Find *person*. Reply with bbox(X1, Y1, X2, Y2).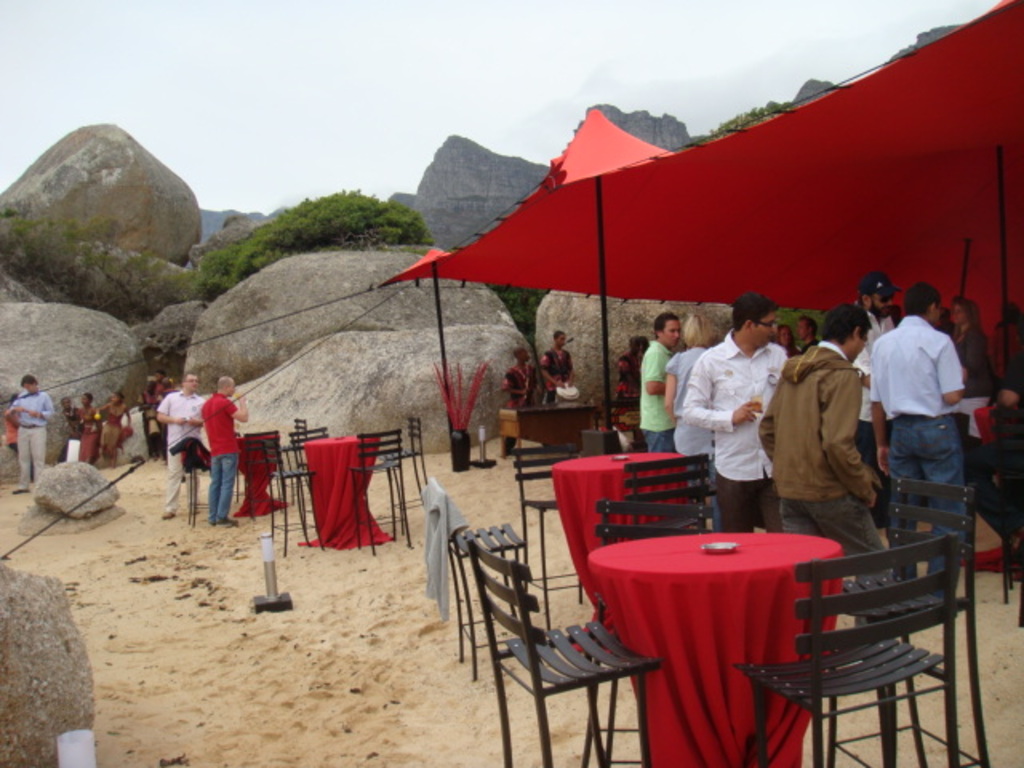
bbox(101, 395, 131, 461).
